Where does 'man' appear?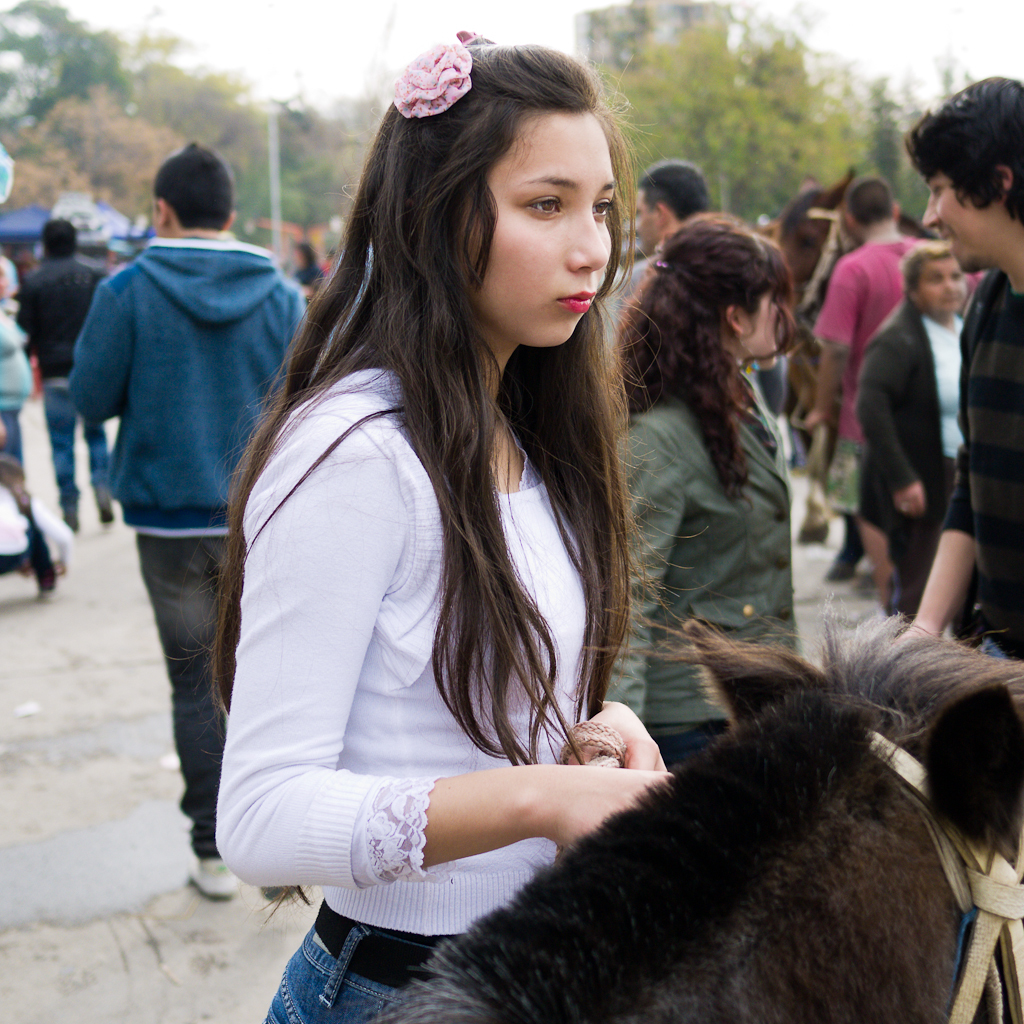
Appears at bbox=(66, 146, 303, 908).
